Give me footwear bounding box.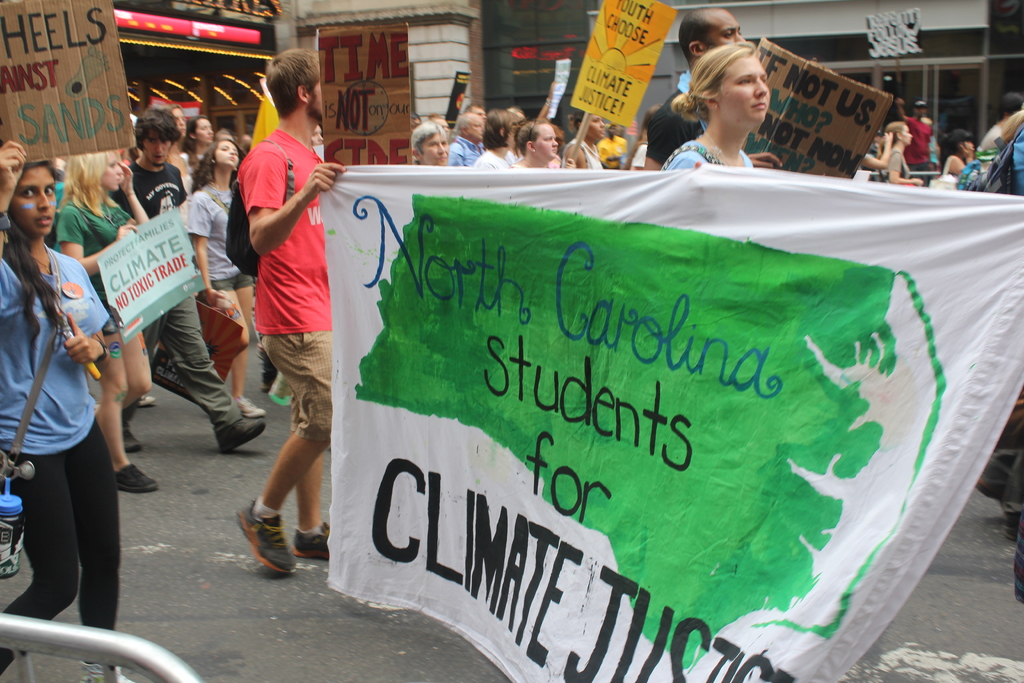
(218, 415, 268, 453).
